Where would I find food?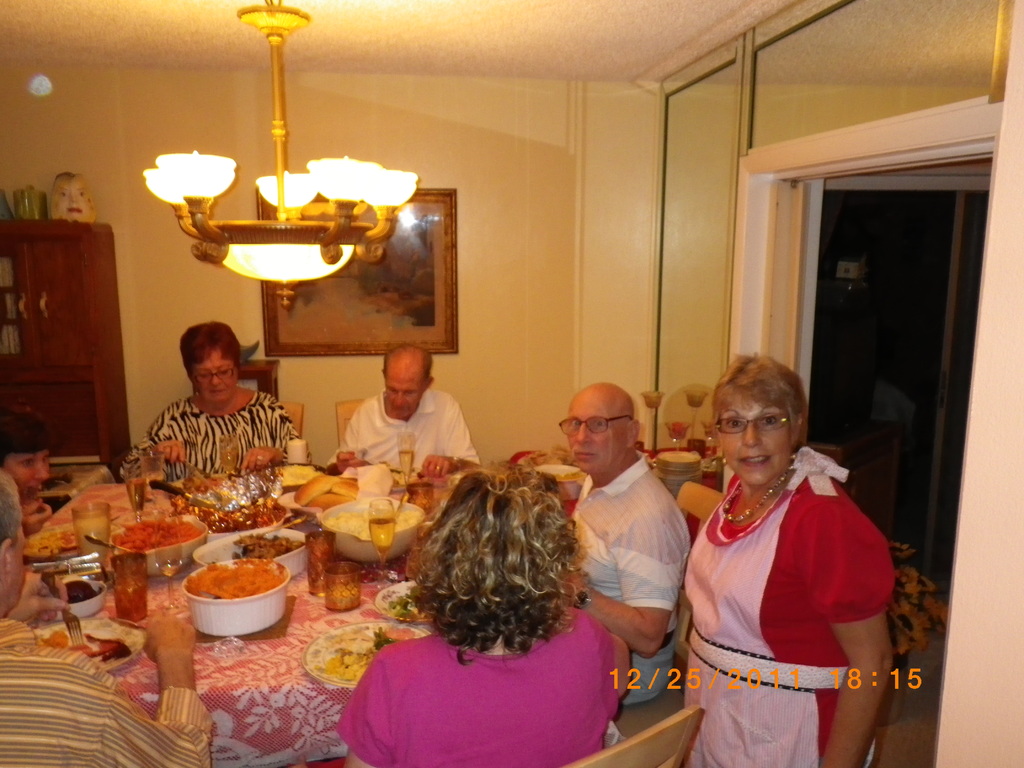
At pyautogui.locateOnScreen(293, 461, 337, 519).
